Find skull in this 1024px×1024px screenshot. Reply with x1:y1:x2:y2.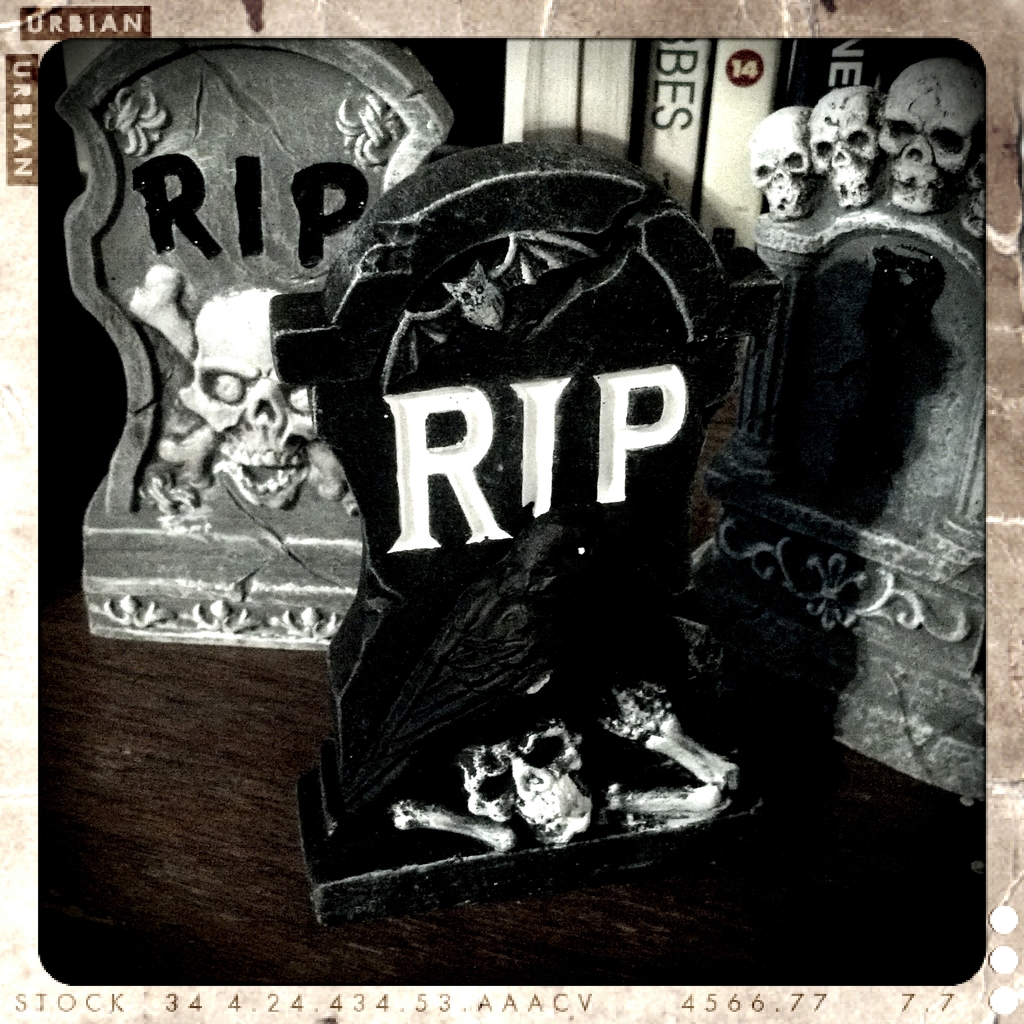
176:288:351:517.
